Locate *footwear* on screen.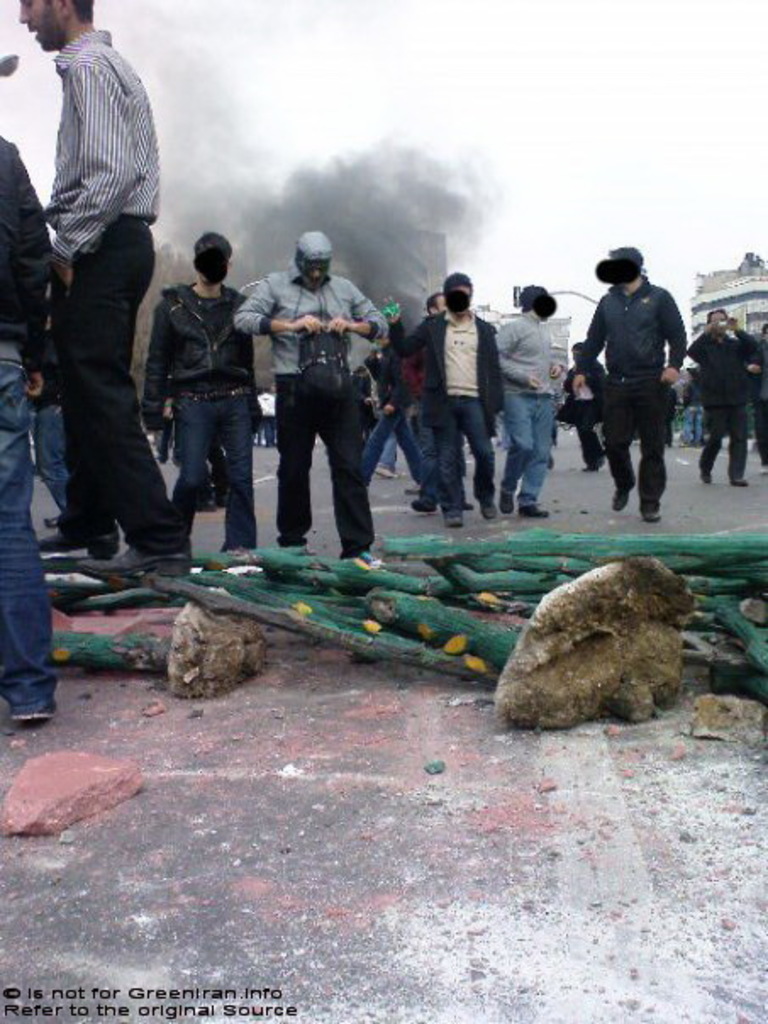
On screen at [444,509,465,527].
